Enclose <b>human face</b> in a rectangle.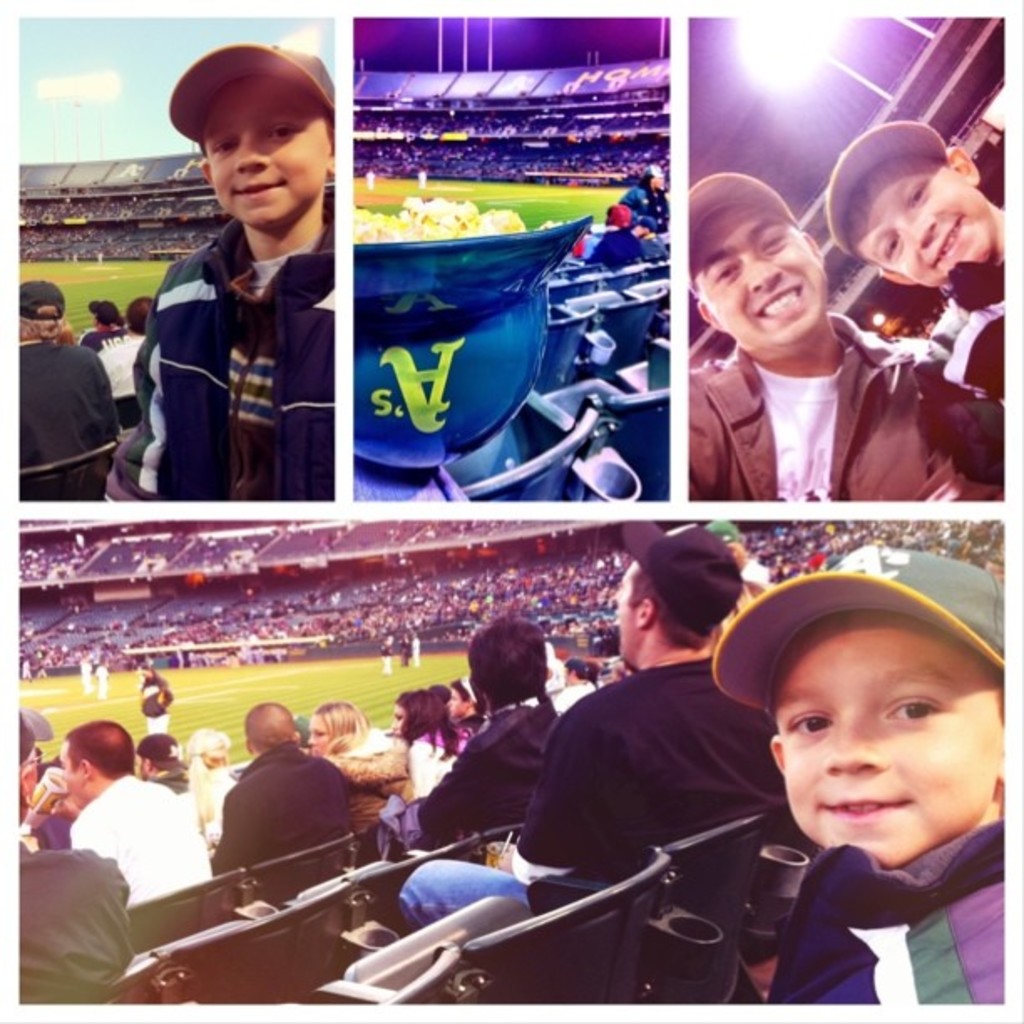
{"left": 616, "top": 571, "right": 643, "bottom": 654}.
